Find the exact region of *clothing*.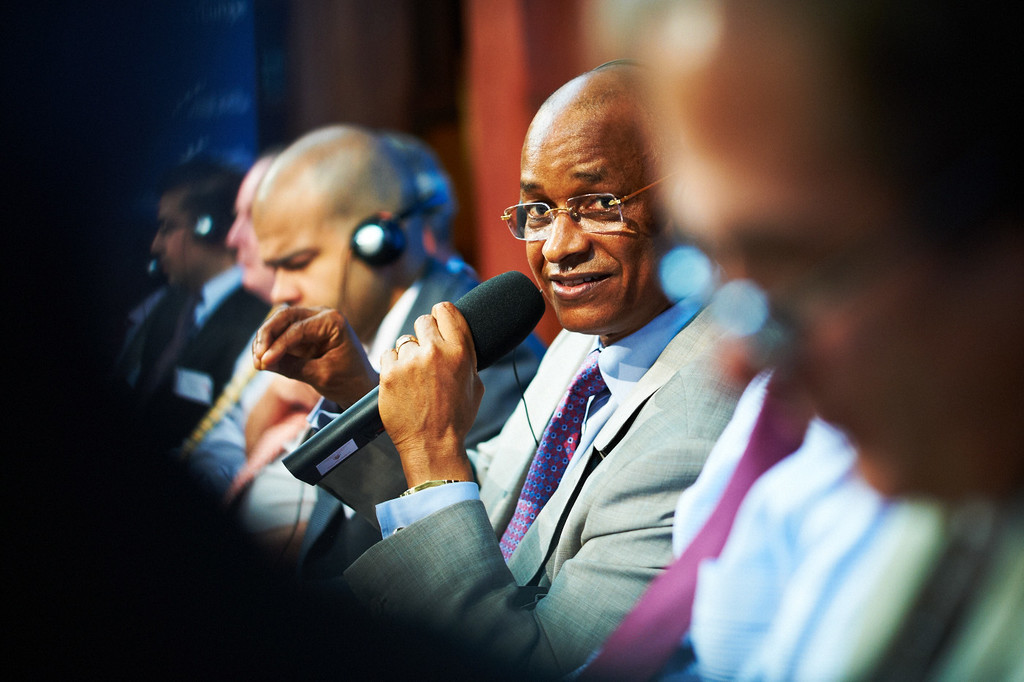
Exact region: [574, 369, 862, 681].
